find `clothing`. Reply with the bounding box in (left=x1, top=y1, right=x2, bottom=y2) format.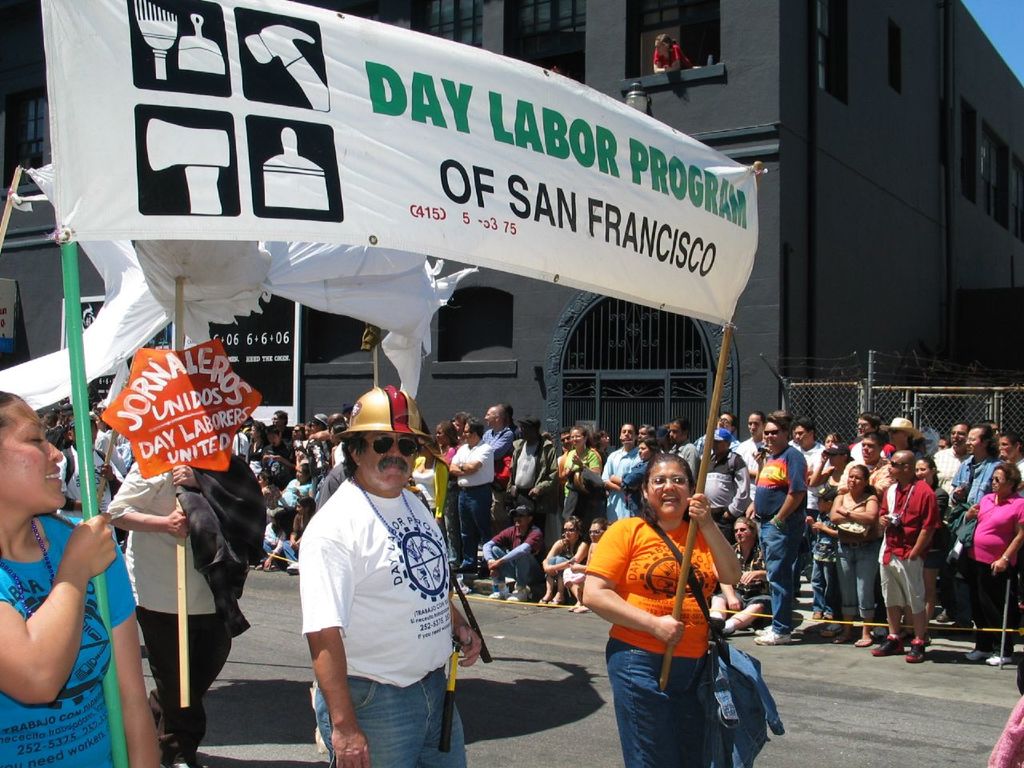
(left=489, top=427, right=517, bottom=466).
